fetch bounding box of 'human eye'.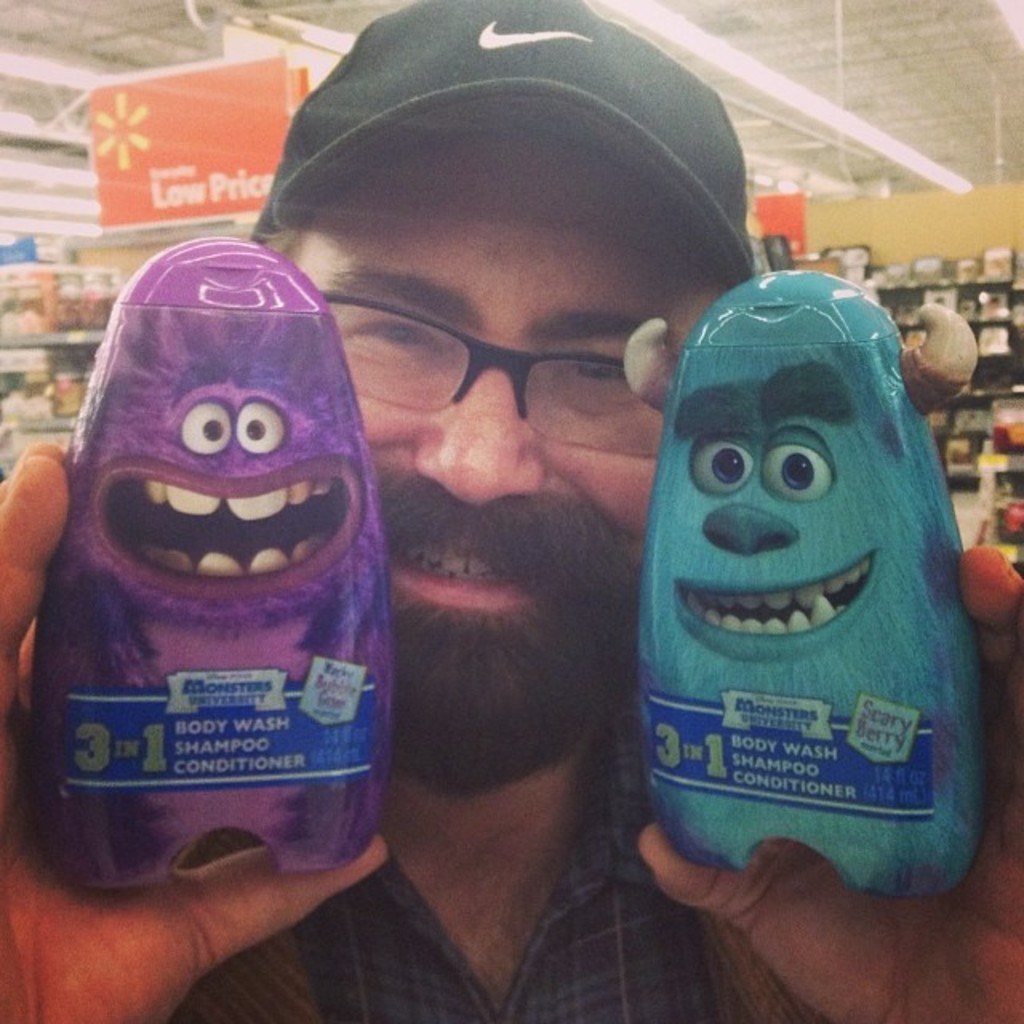
Bbox: {"left": 349, "top": 315, "right": 440, "bottom": 358}.
